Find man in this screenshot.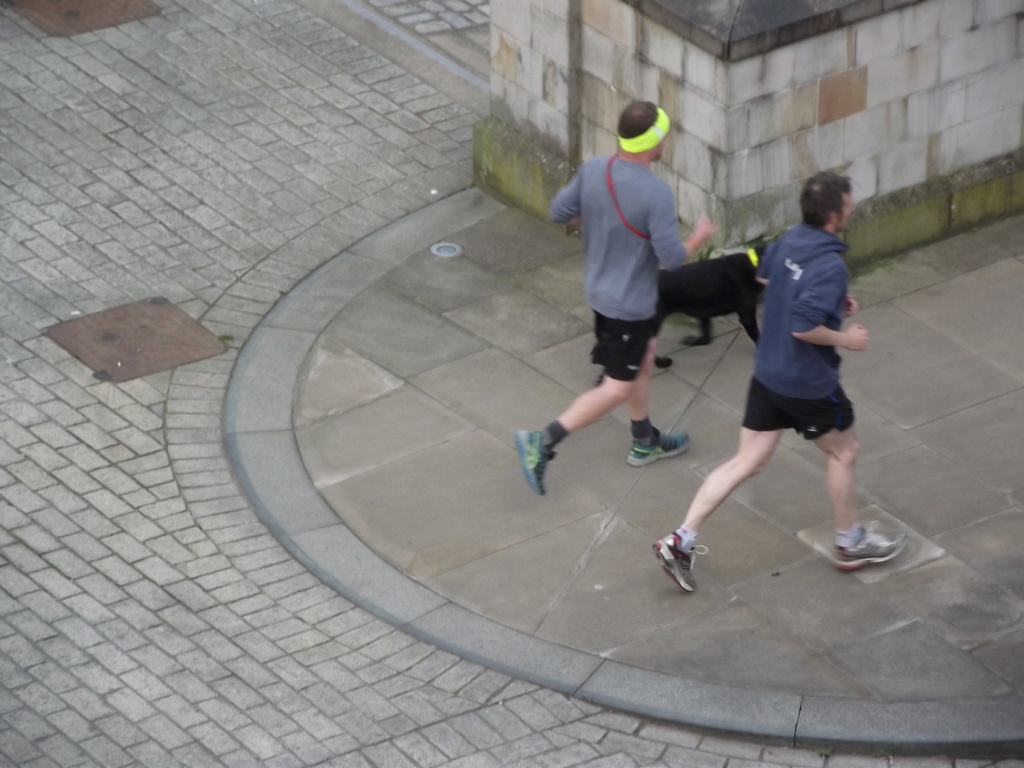
The bounding box for man is bbox(509, 104, 717, 493).
